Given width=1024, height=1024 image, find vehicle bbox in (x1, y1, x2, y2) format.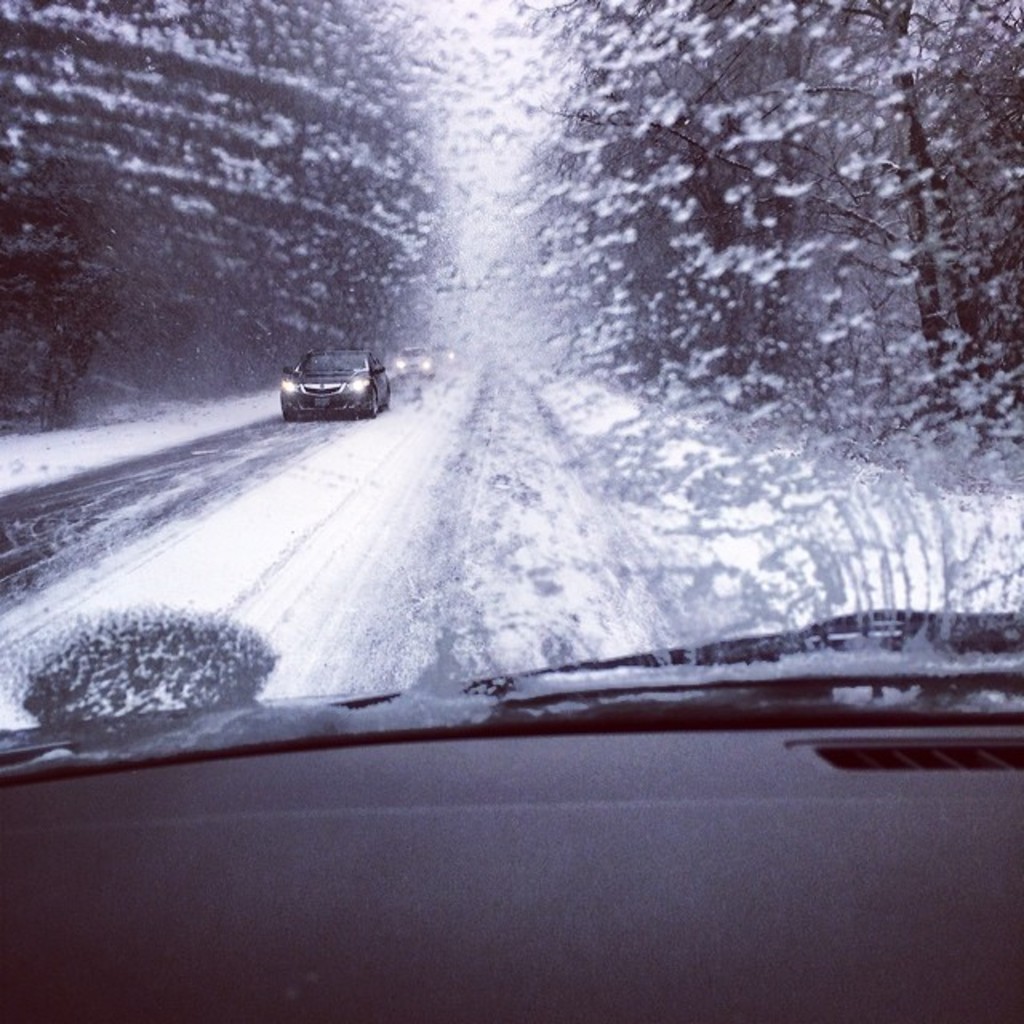
(387, 349, 434, 381).
